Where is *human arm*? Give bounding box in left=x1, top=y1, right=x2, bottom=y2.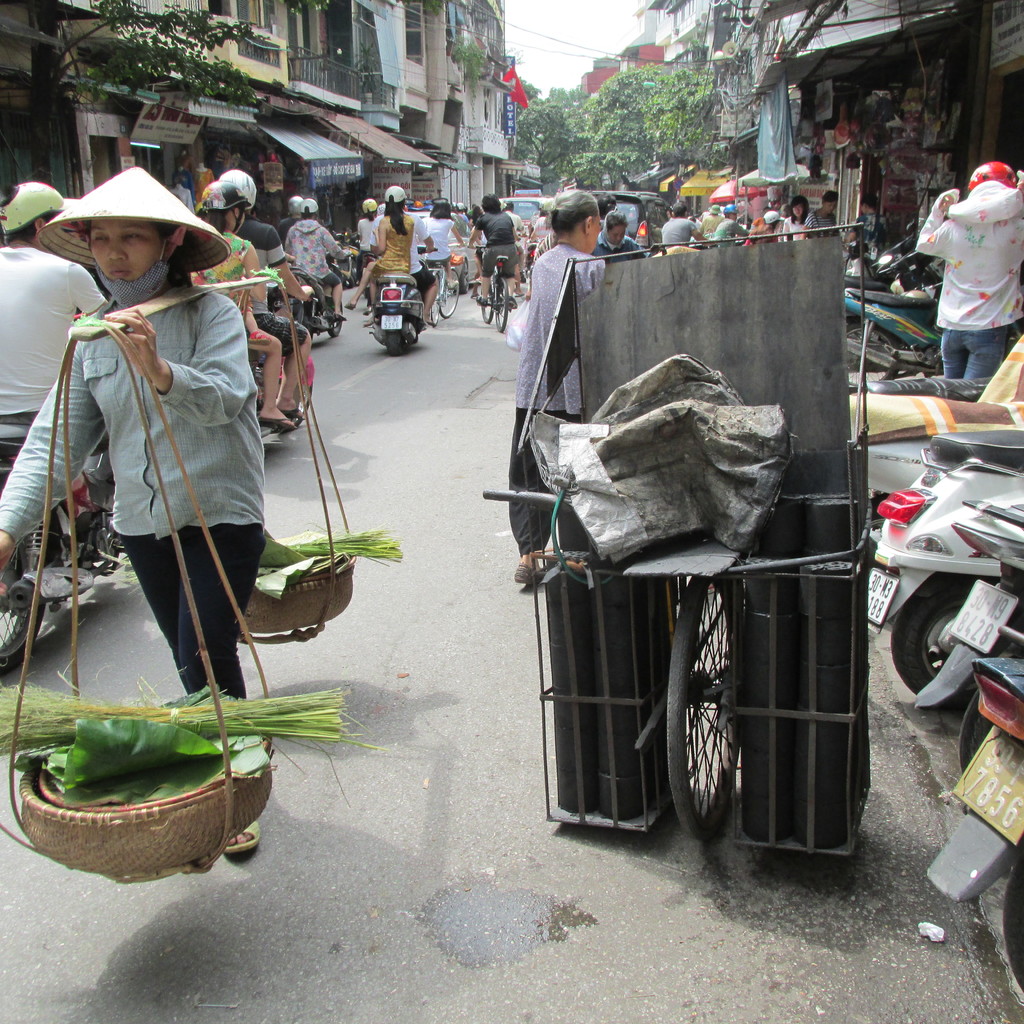
left=916, top=189, right=952, bottom=257.
